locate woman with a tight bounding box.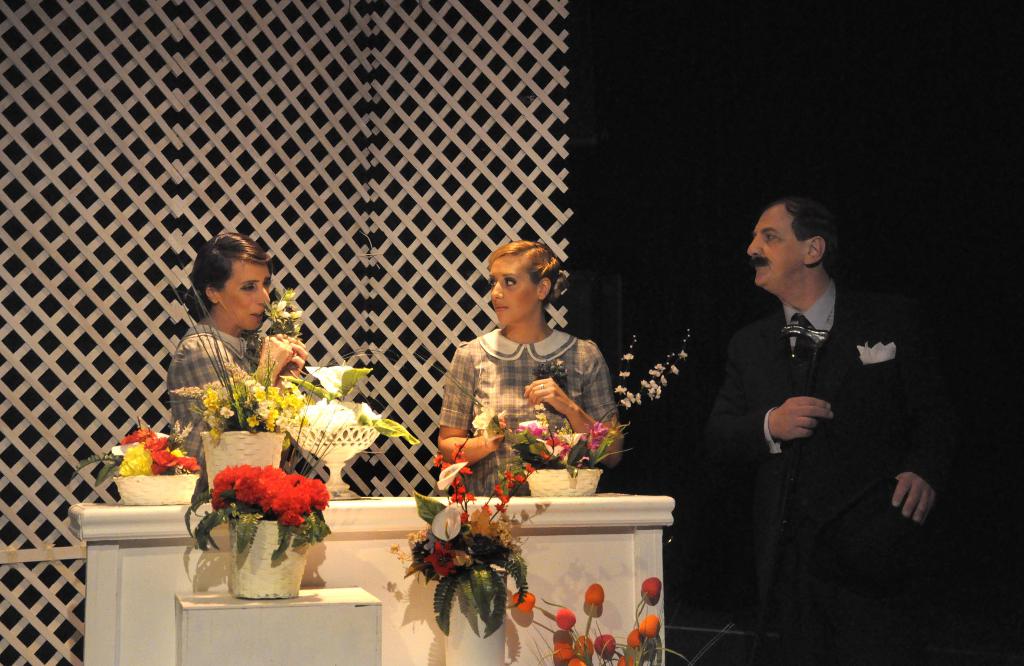
x1=168, y1=246, x2=314, y2=448.
